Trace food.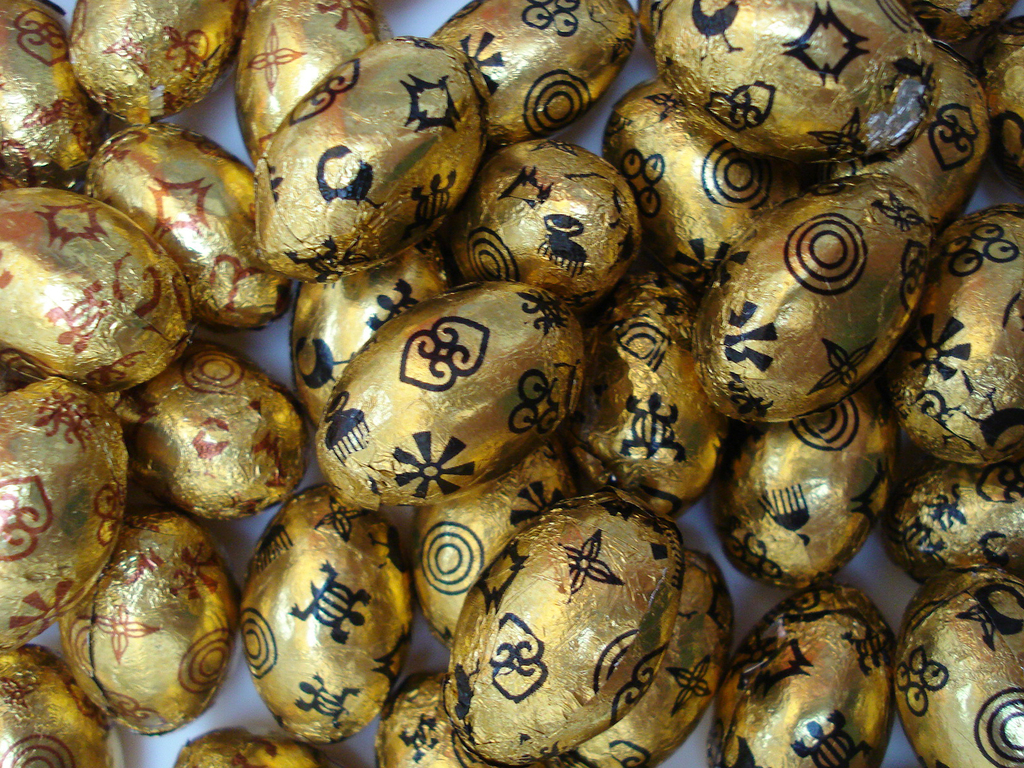
Traced to x1=128 y1=369 x2=292 y2=528.
